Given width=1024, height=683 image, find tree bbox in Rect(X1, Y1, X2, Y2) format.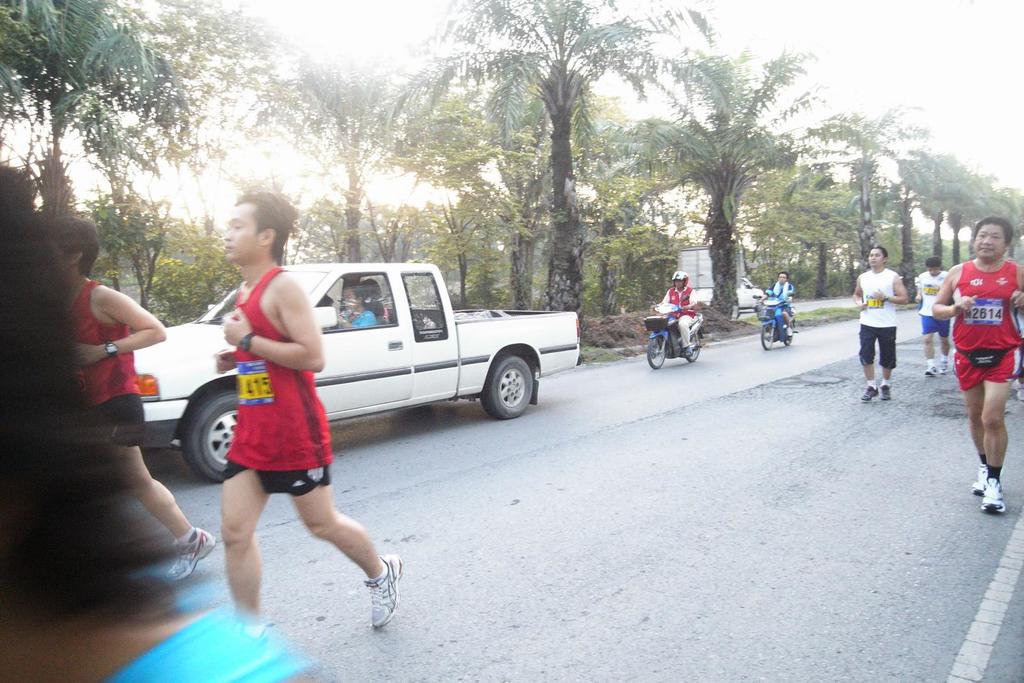
Rect(387, 0, 720, 325).
